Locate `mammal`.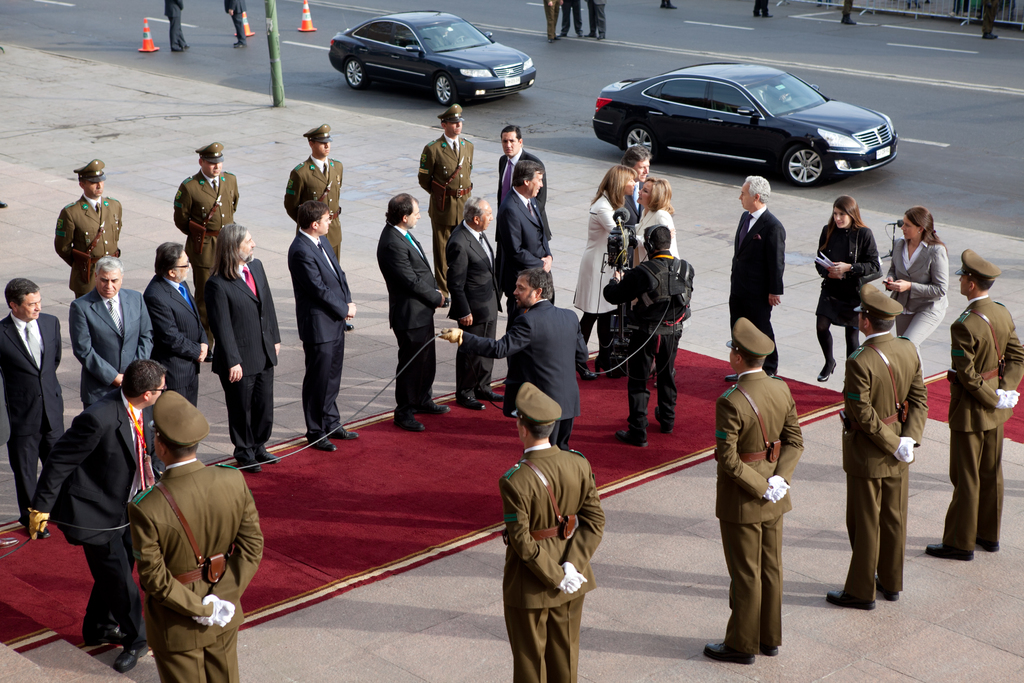
Bounding box: locate(700, 314, 803, 663).
